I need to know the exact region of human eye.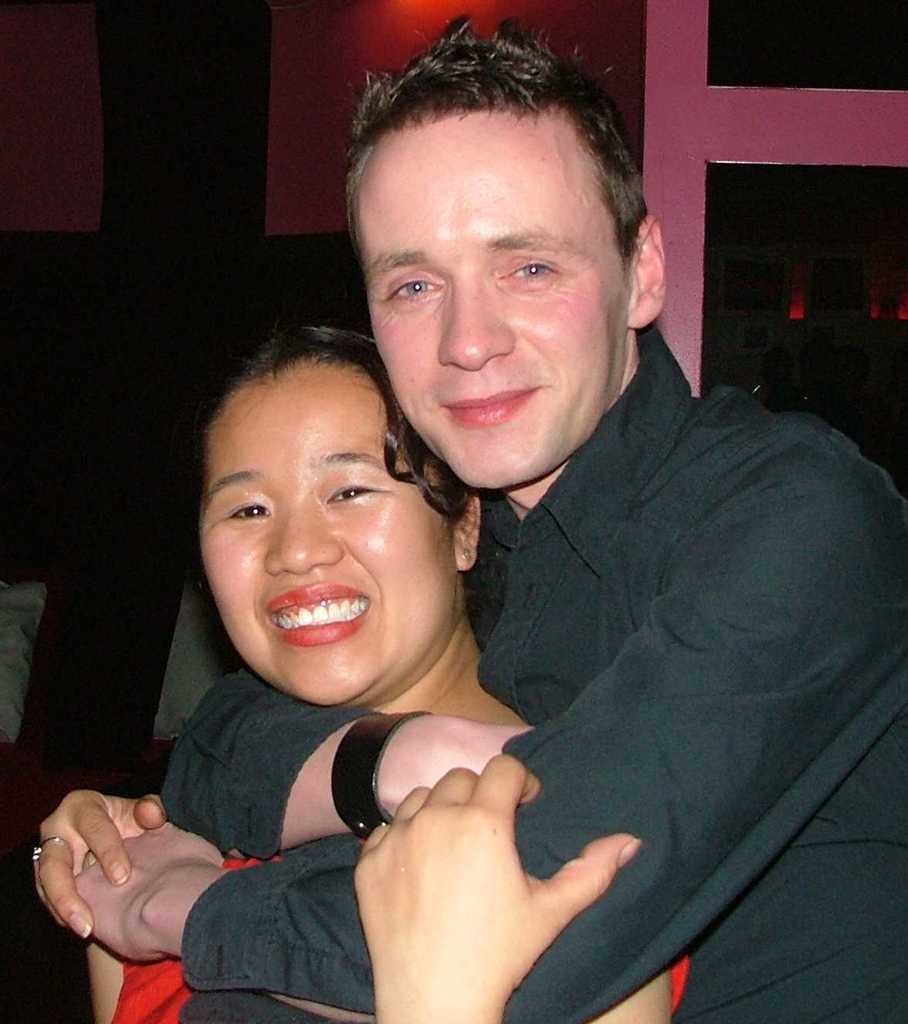
Region: bbox(219, 493, 272, 525).
